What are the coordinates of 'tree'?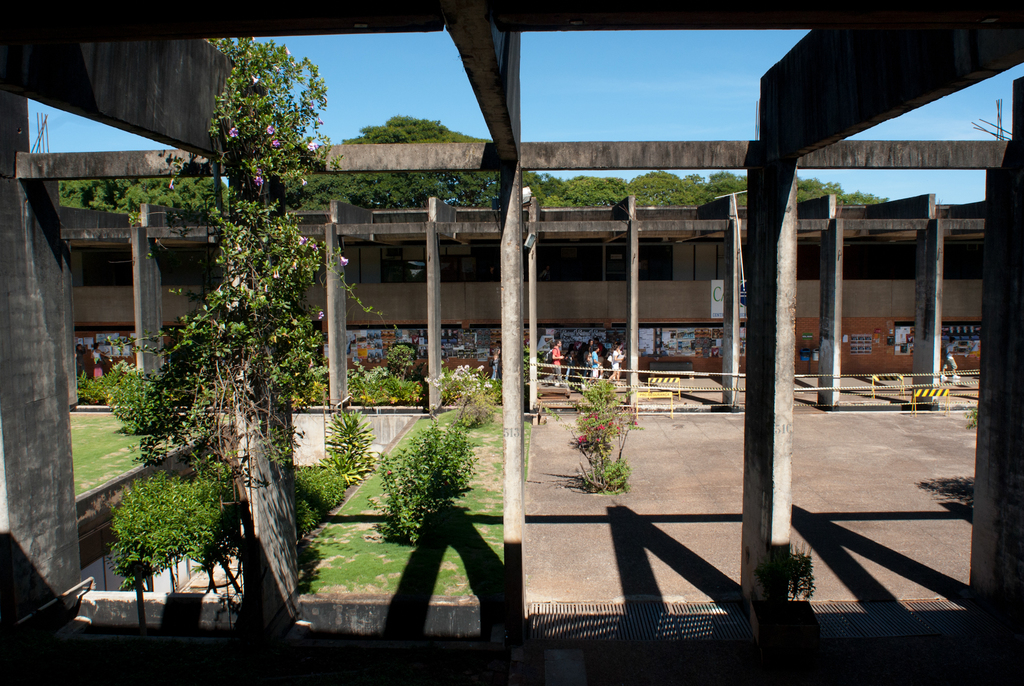
bbox=[305, 112, 502, 233].
